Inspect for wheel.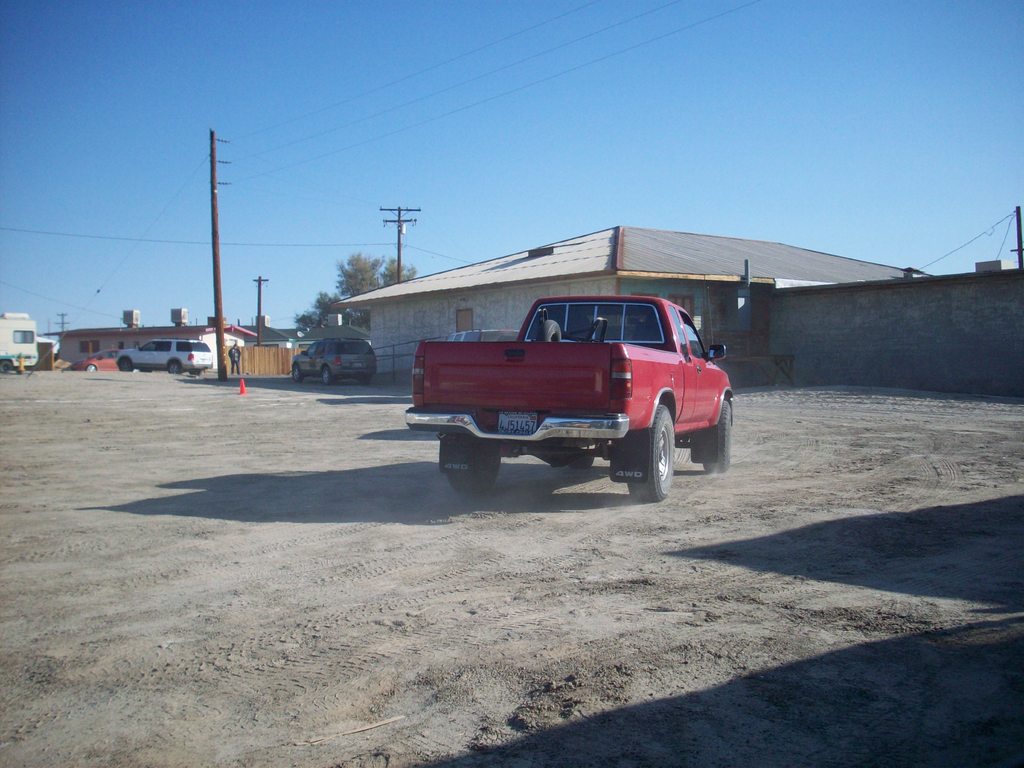
Inspection: (444,437,505,492).
